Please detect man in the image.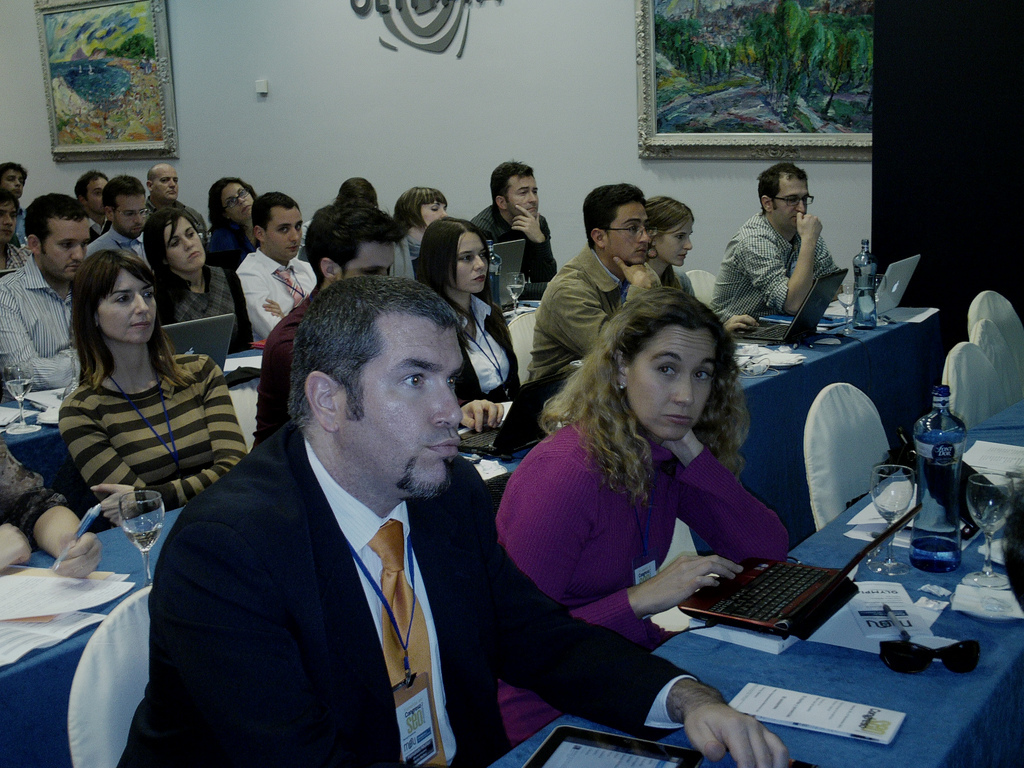
[x1=527, y1=182, x2=660, y2=381].
